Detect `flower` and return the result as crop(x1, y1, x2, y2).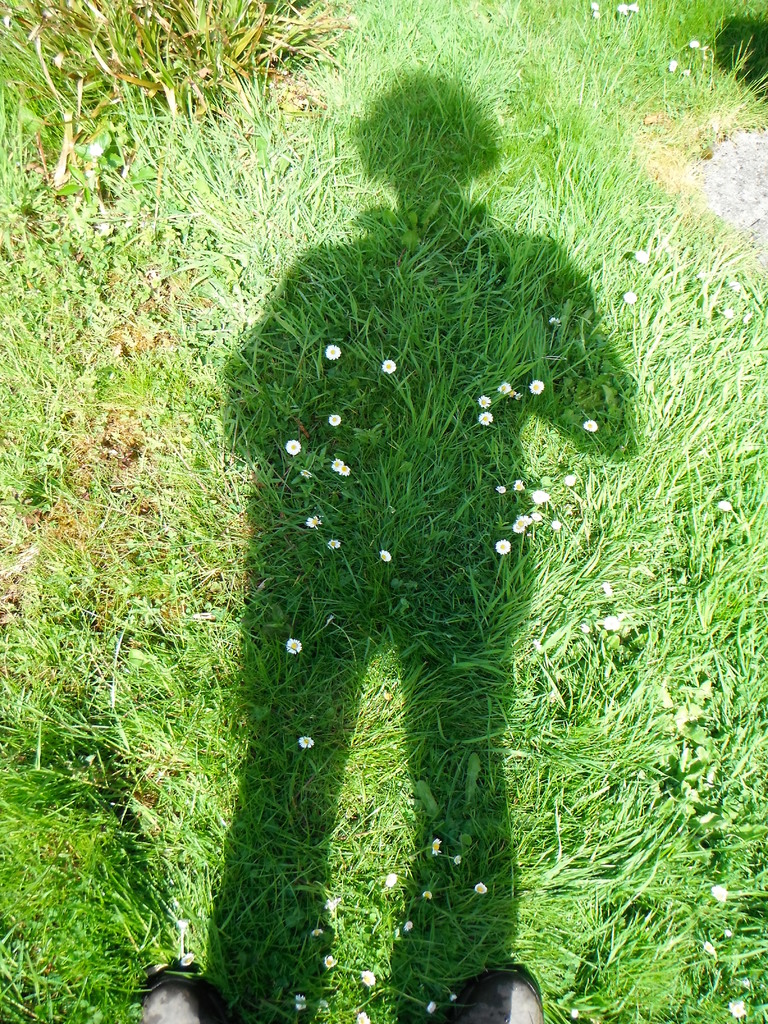
crop(88, 140, 105, 157).
